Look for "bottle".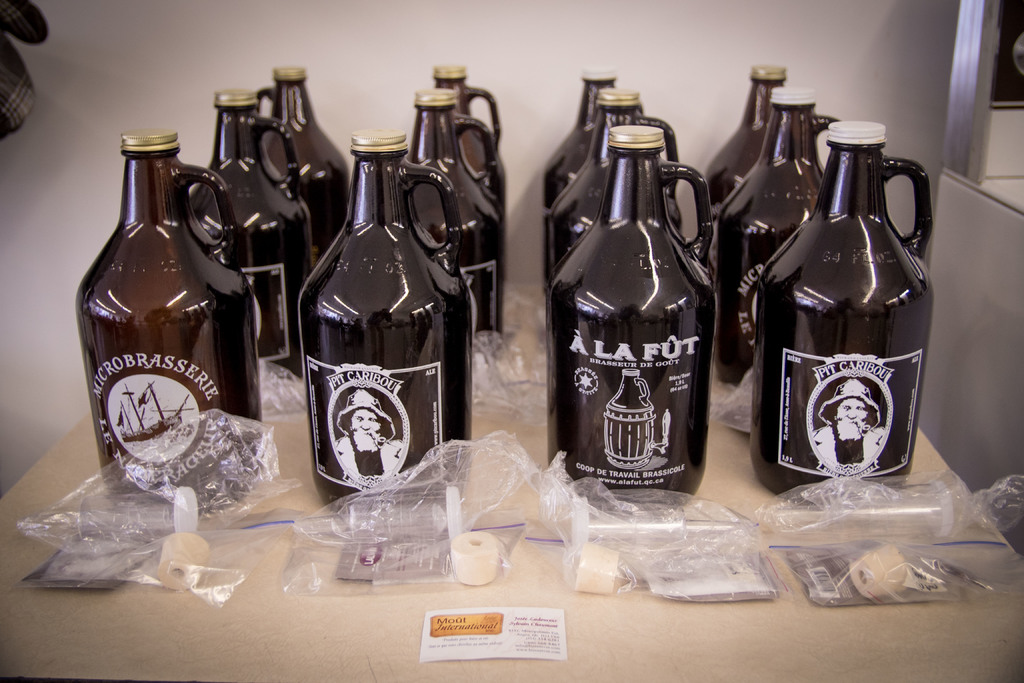
Found: locate(295, 129, 449, 509).
